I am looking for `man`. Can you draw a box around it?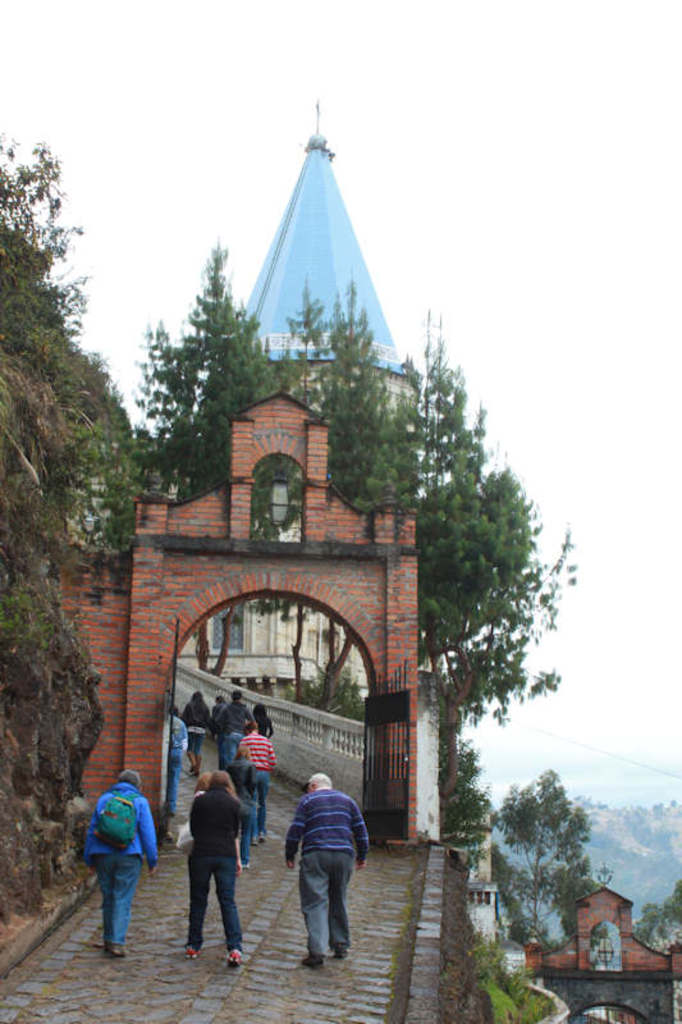
Sure, the bounding box is (168,705,188,813).
